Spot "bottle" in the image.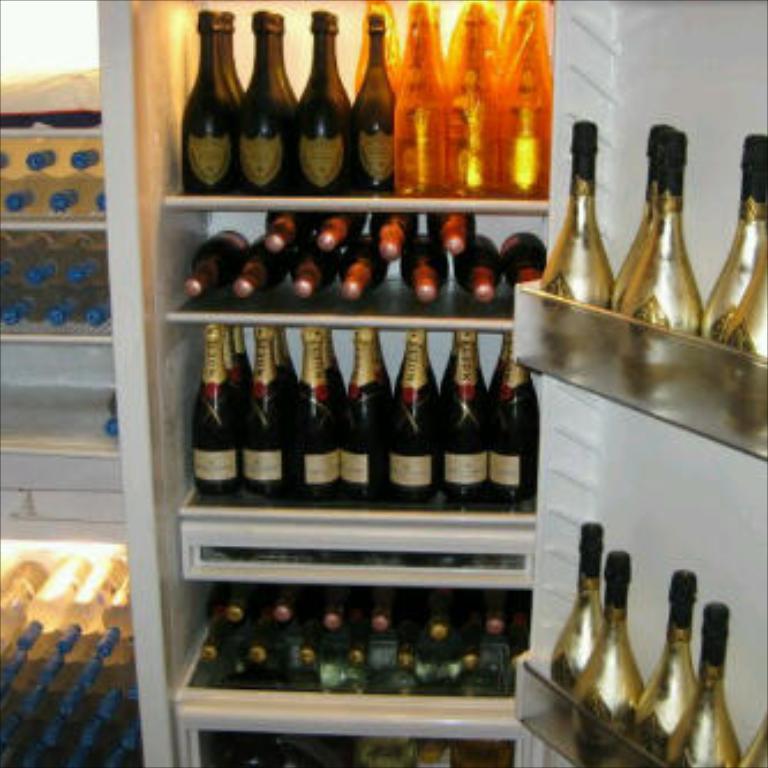
"bottle" found at (97, 560, 134, 662).
